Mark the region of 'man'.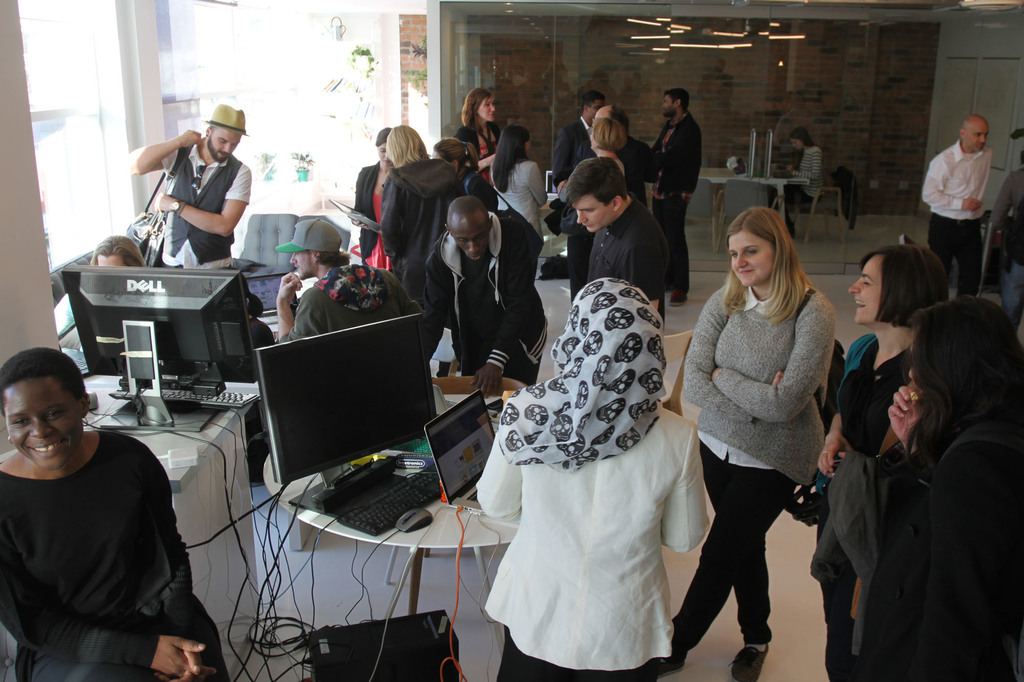
Region: <region>417, 195, 550, 398</region>.
